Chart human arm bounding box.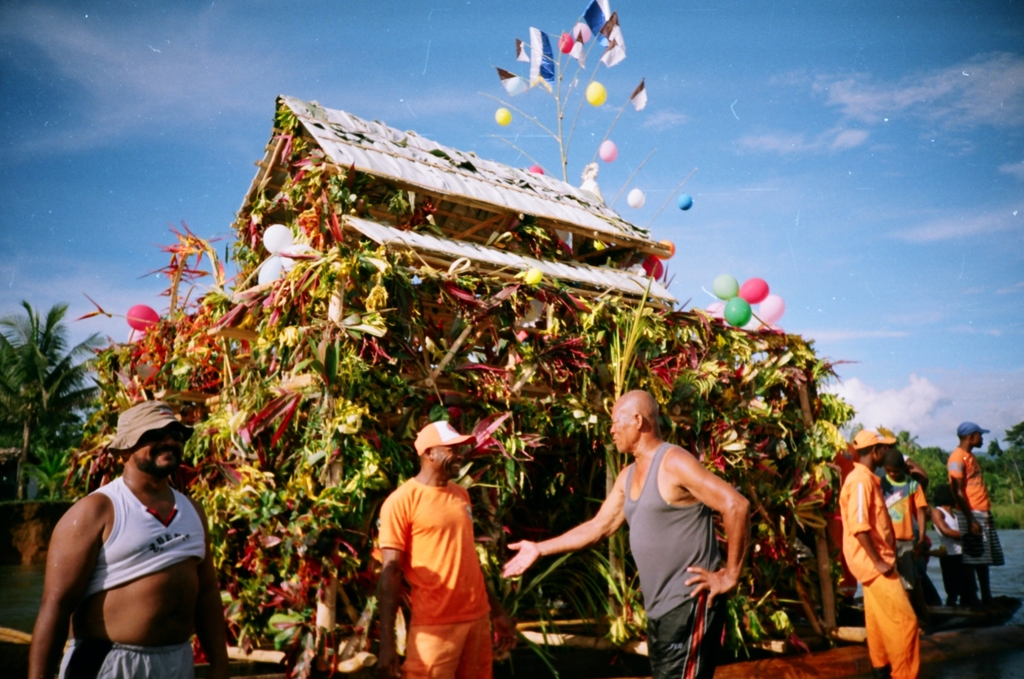
Charted: <box>491,455,634,578</box>.
